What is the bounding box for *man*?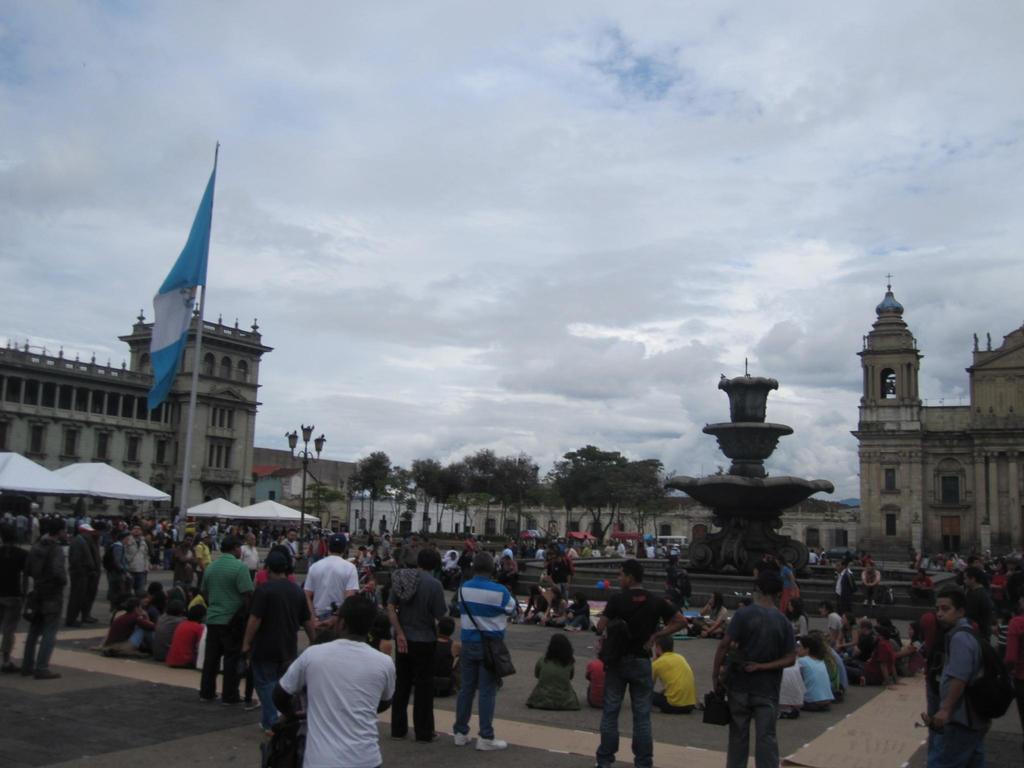
[650, 637, 697, 715].
